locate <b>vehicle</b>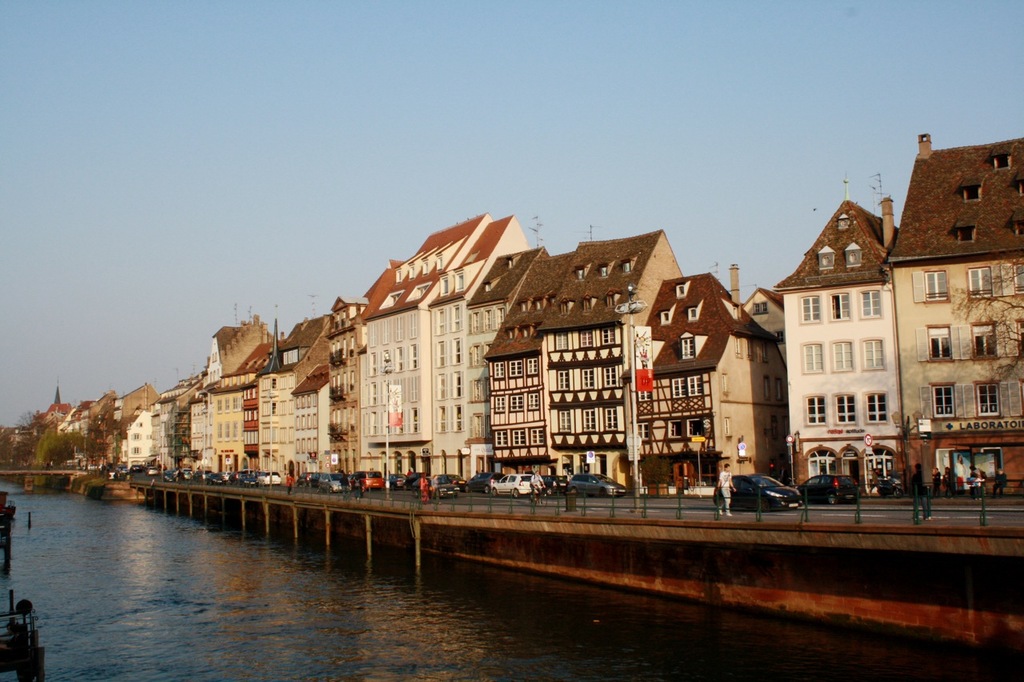
x1=384, y1=470, x2=417, y2=492
